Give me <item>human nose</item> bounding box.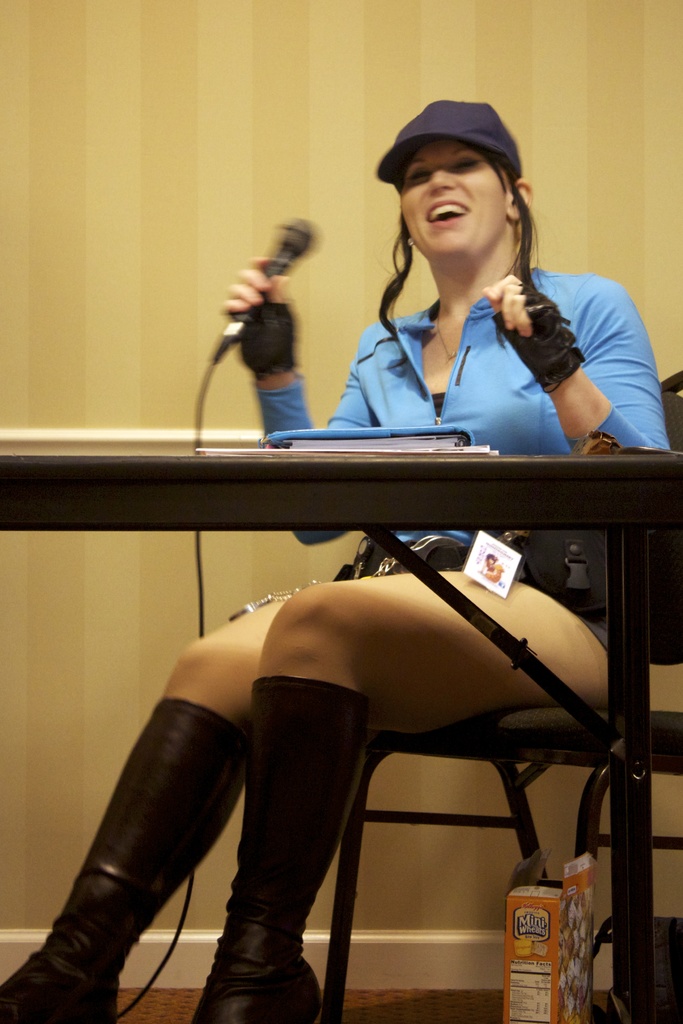
box(429, 166, 454, 193).
